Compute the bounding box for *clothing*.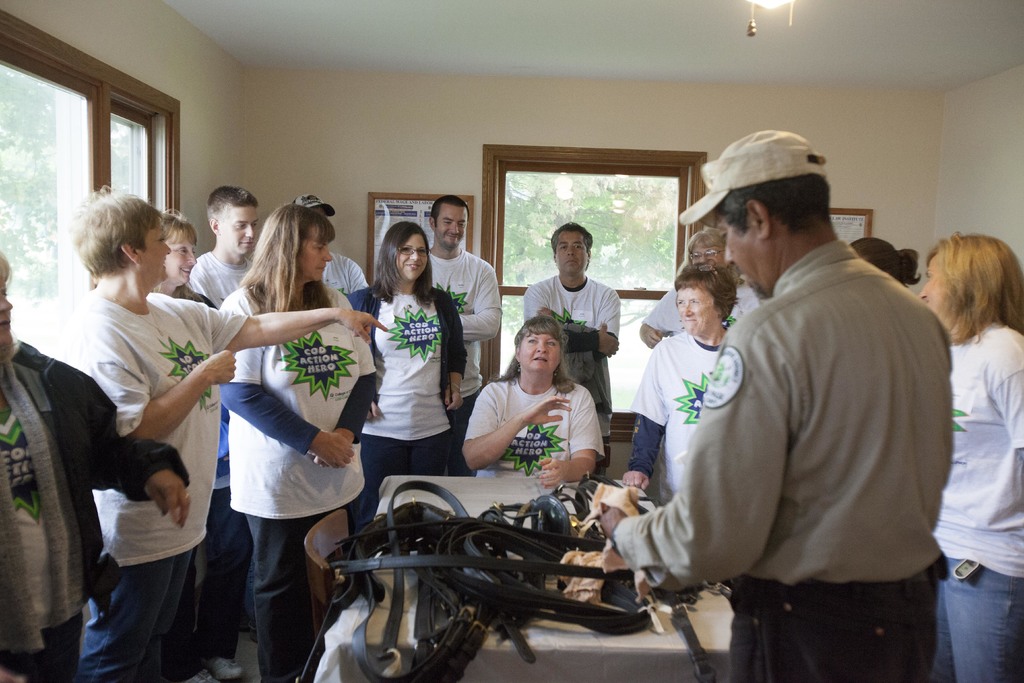
detection(642, 279, 768, 340).
